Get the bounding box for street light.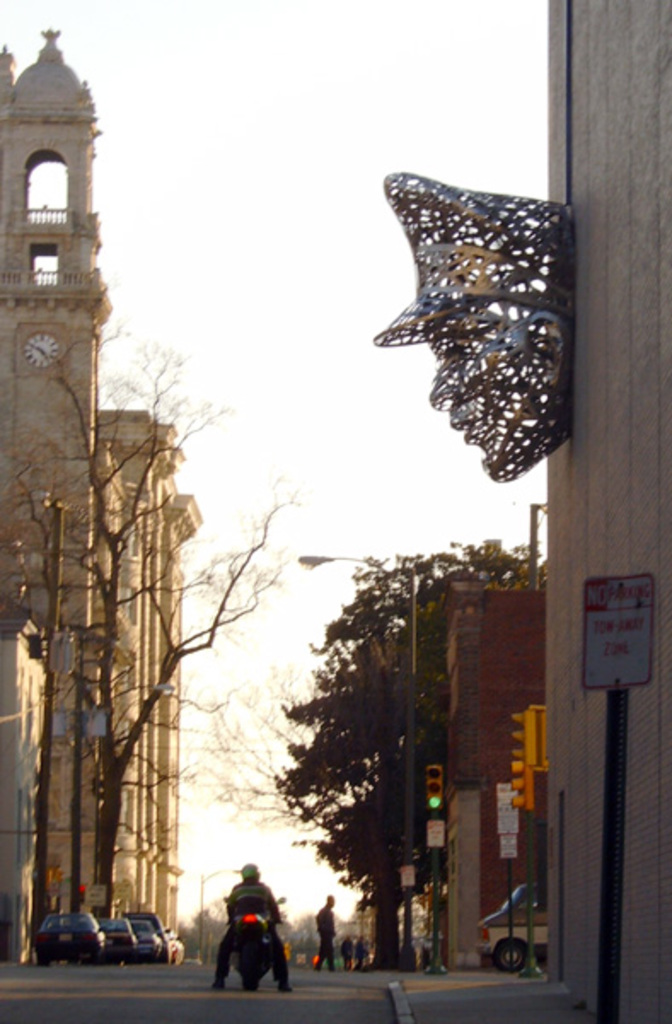
295 558 399 961.
